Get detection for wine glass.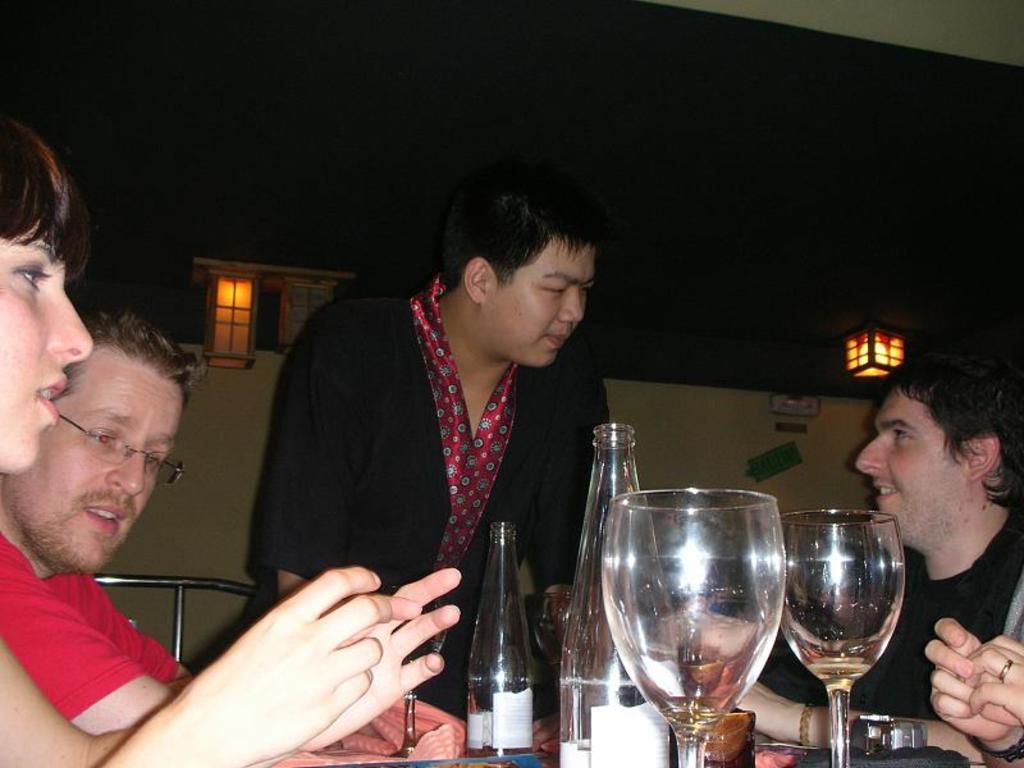
Detection: rect(594, 490, 786, 767).
